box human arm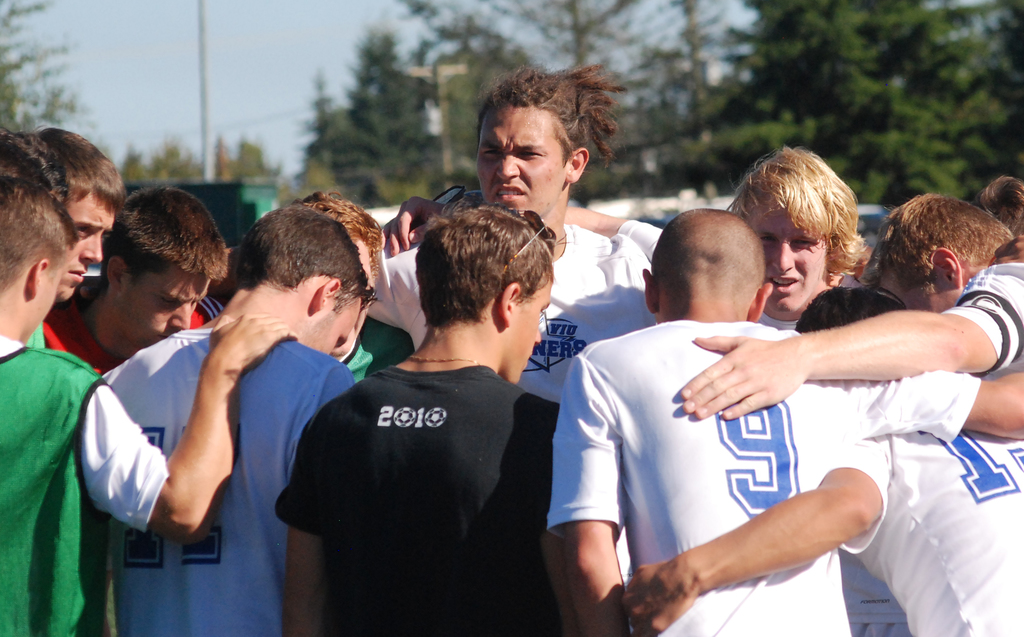
371:190:660:260
